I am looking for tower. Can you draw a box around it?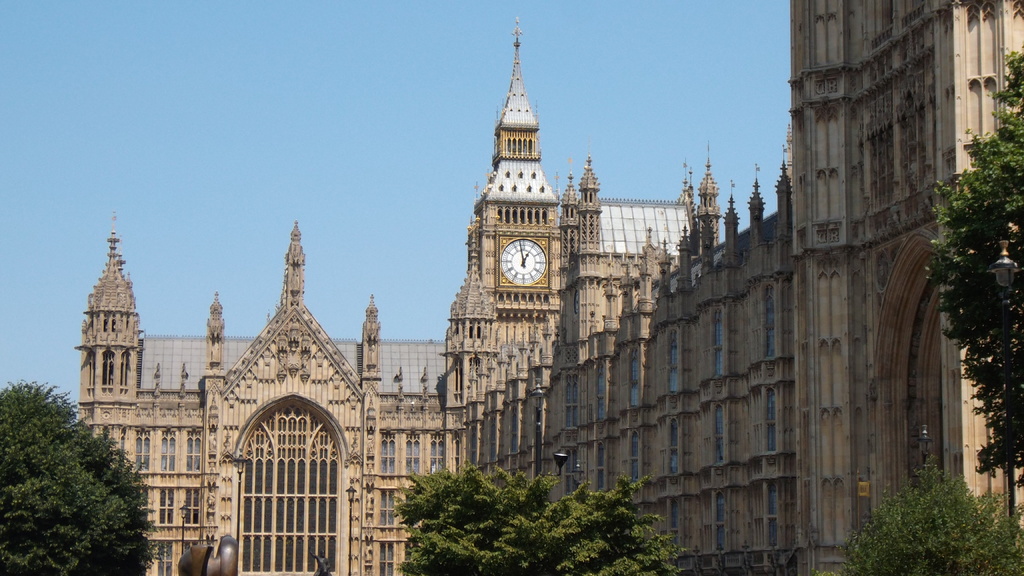
Sure, the bounding box is rect(753, 166, 769, 250).
